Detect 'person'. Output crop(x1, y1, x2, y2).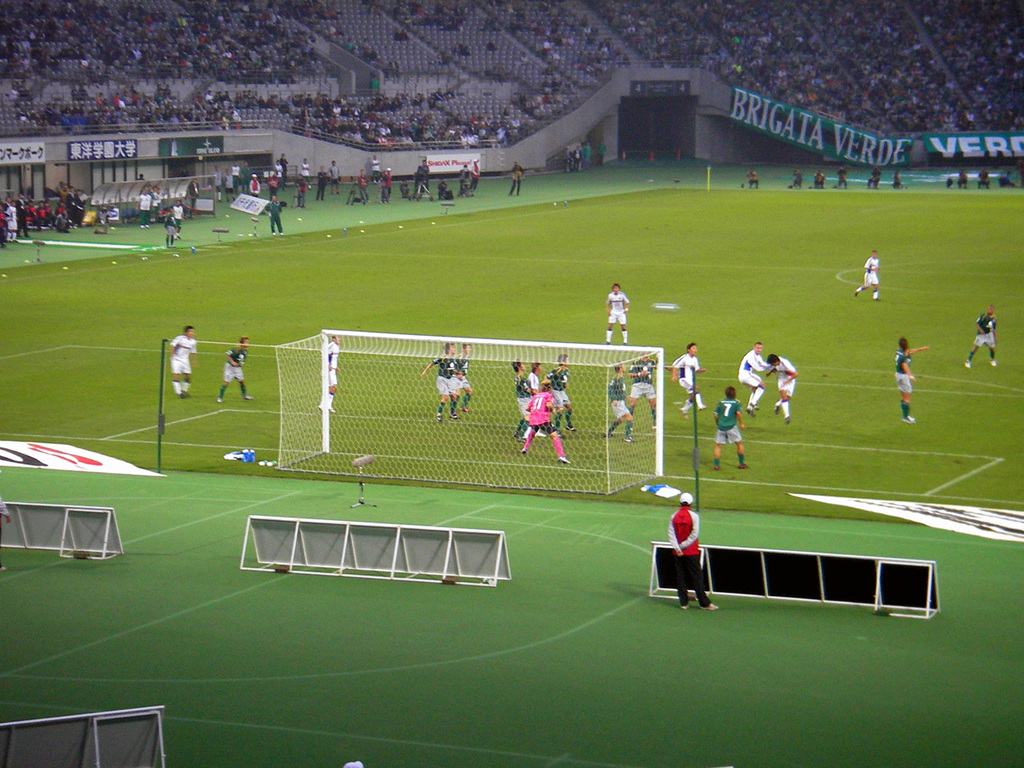
crop(734, 334, 767, 416).
